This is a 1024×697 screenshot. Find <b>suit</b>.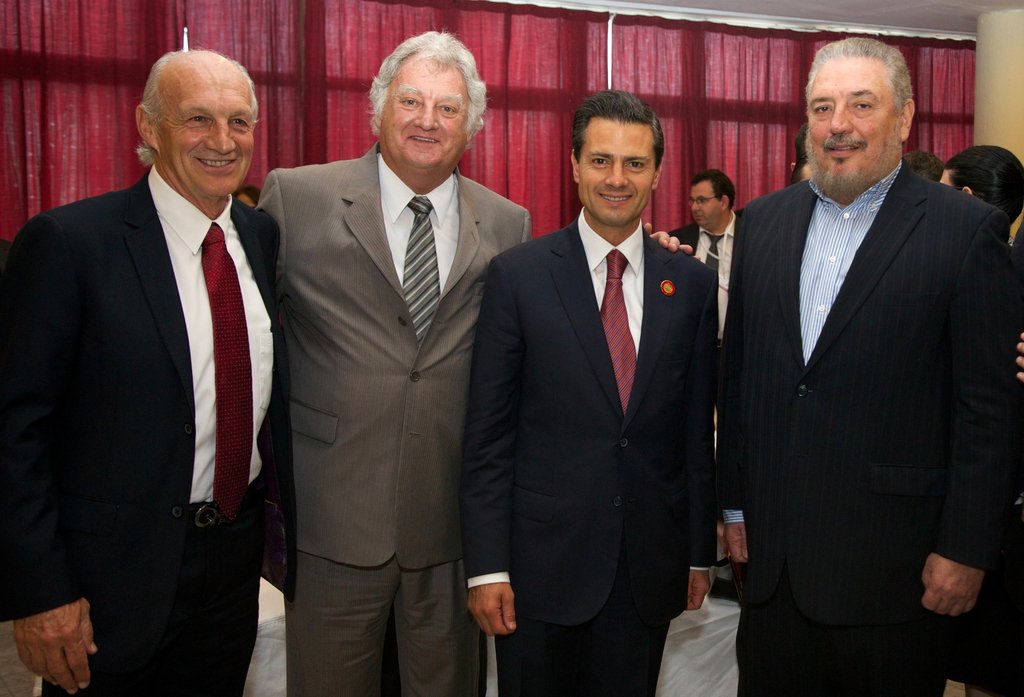
Bounding box: bbox=(257, 136, 532, 694).
